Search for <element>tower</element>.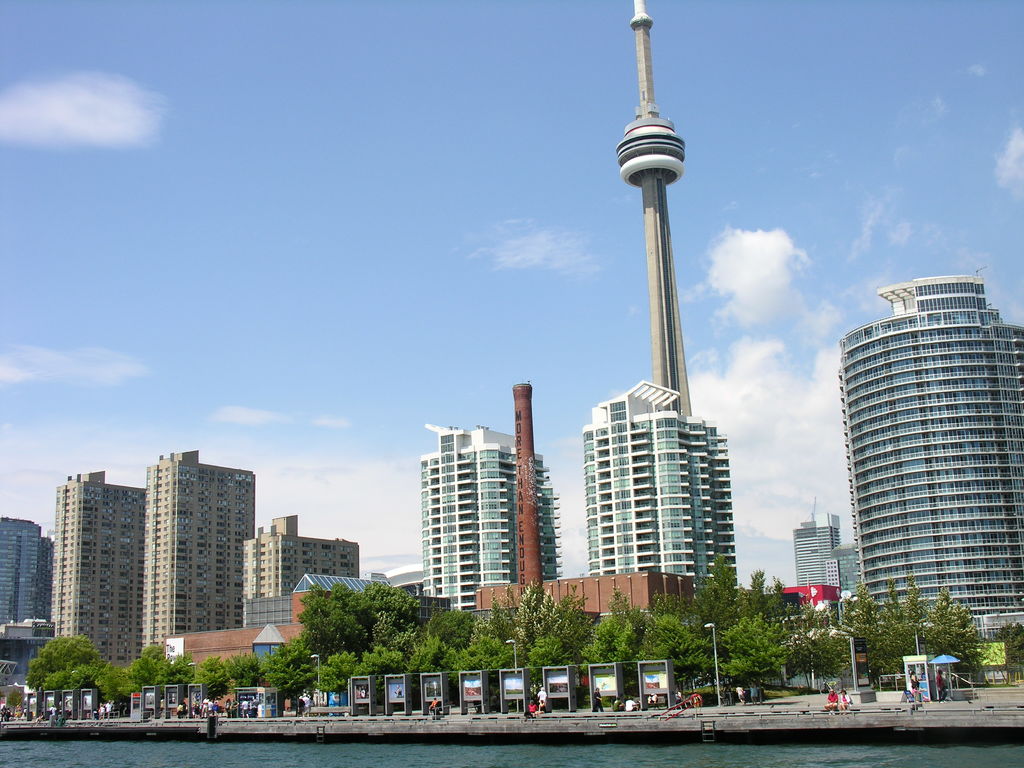
Found at region(615, 2, 691, 410).
